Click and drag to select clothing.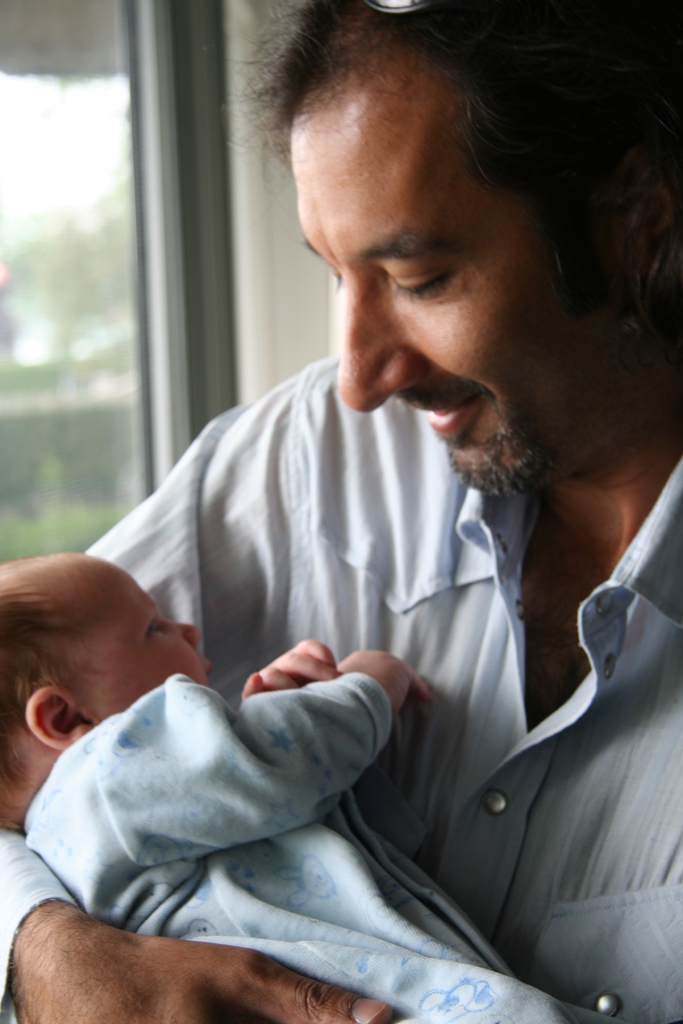
Selection: pyautogui.locateOnScreen(22, 673, 621, 1023).
